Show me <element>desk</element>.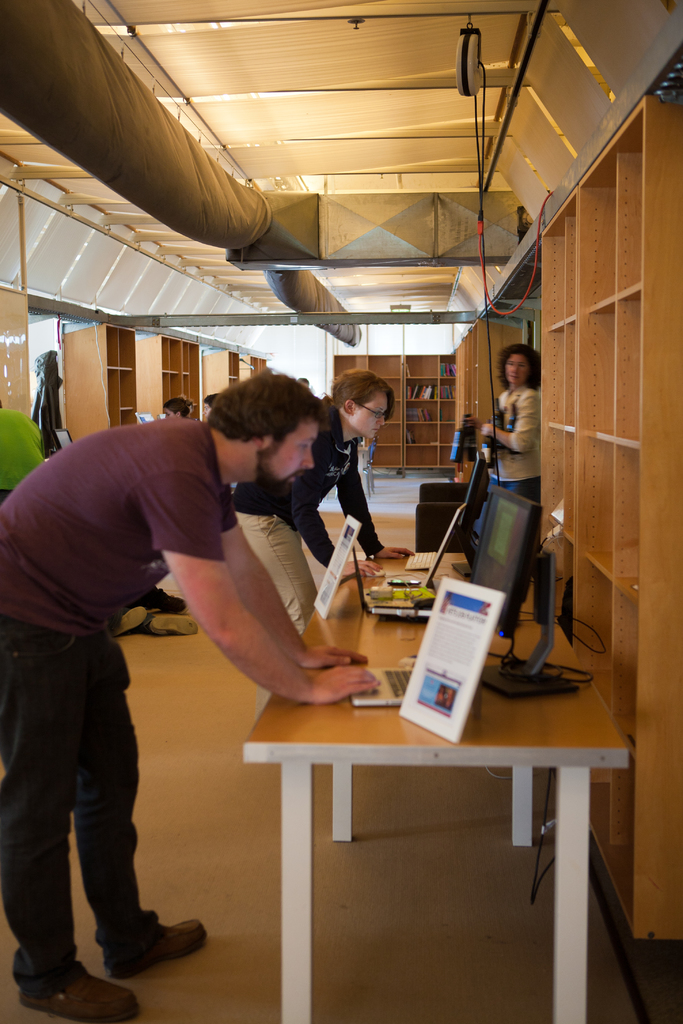
<element>desk</element> is here: {"left": 220, "top": 540, "right": 605, "bottom": 992}.
